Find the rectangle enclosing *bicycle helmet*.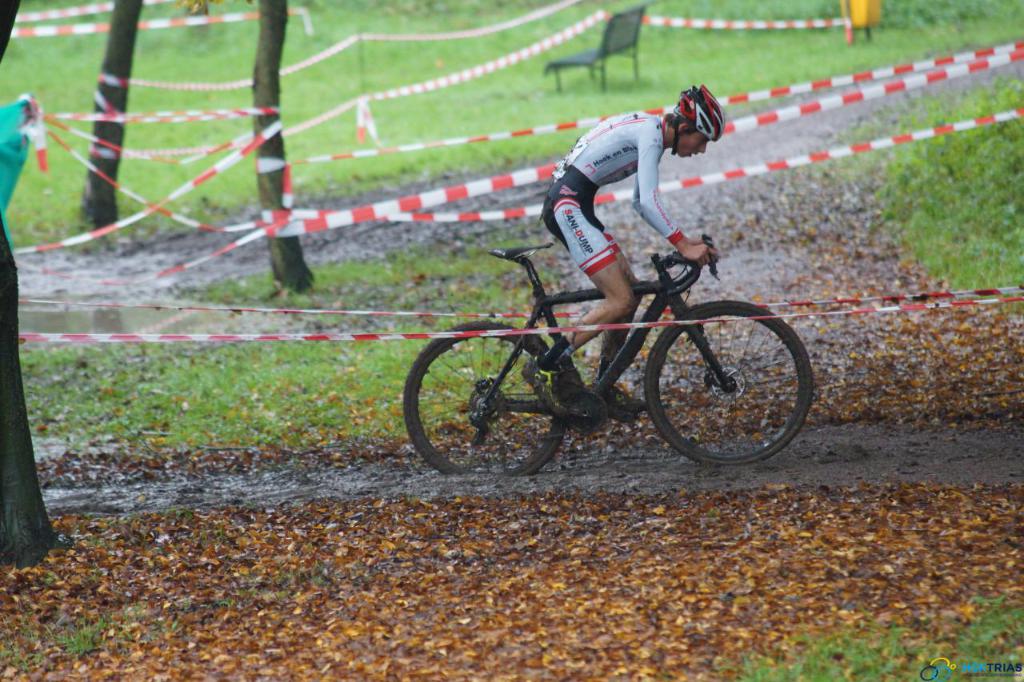
<box>679,84,722,147</box>.
